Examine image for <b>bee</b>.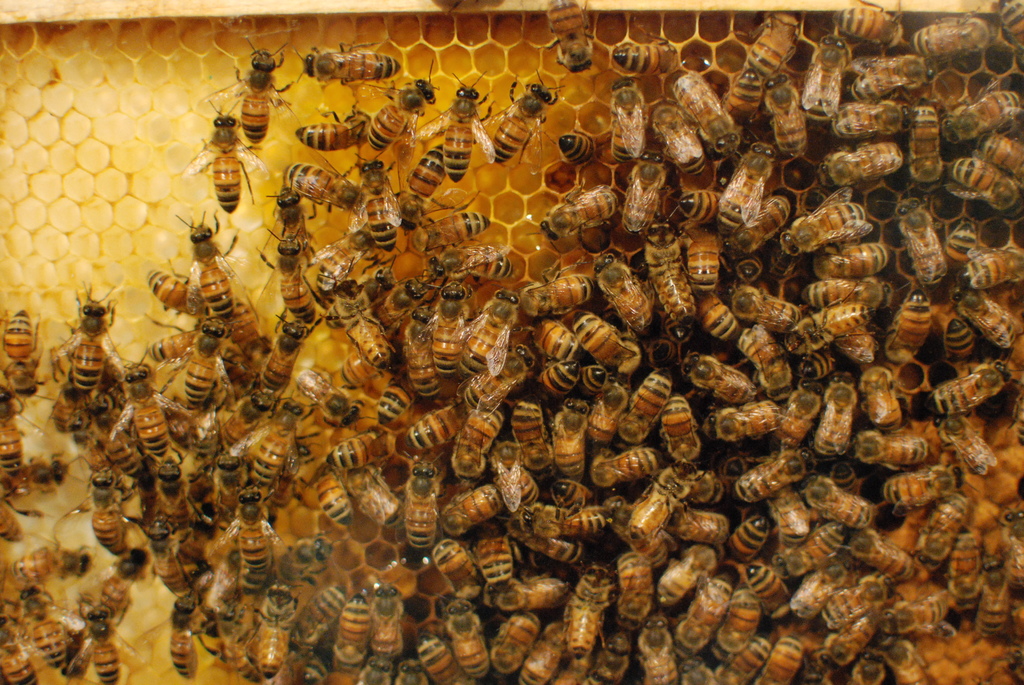
Examination result: (701,585,768,664).
